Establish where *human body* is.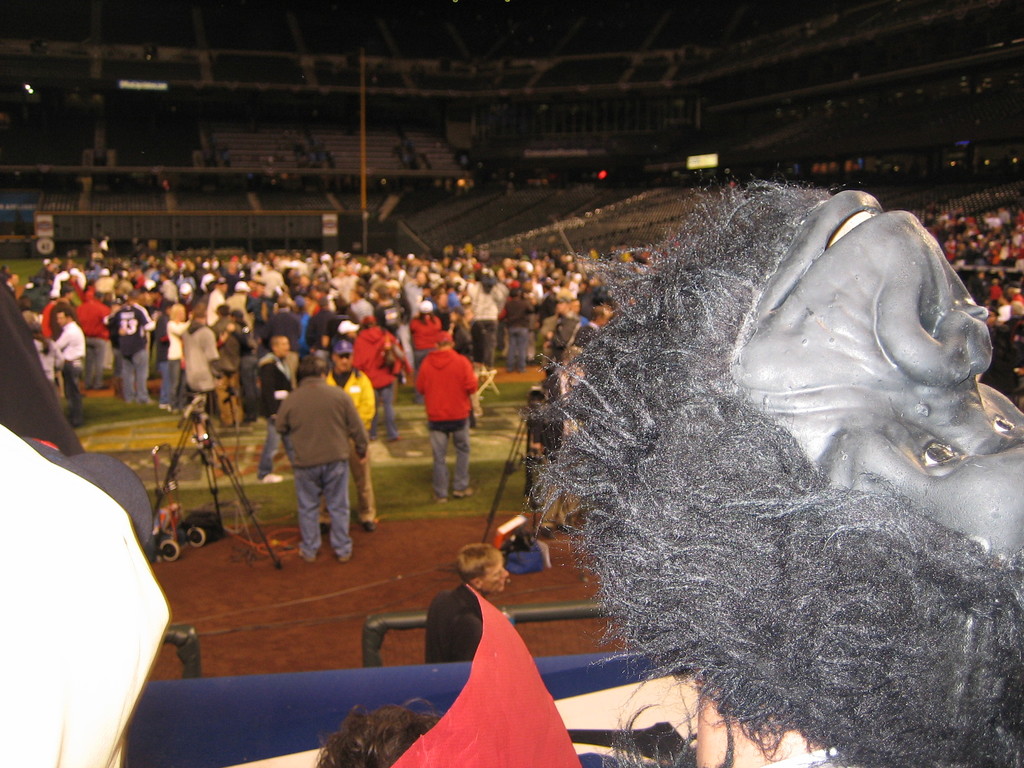
Established at [left=262, top=257, right=286, bottom=292].
